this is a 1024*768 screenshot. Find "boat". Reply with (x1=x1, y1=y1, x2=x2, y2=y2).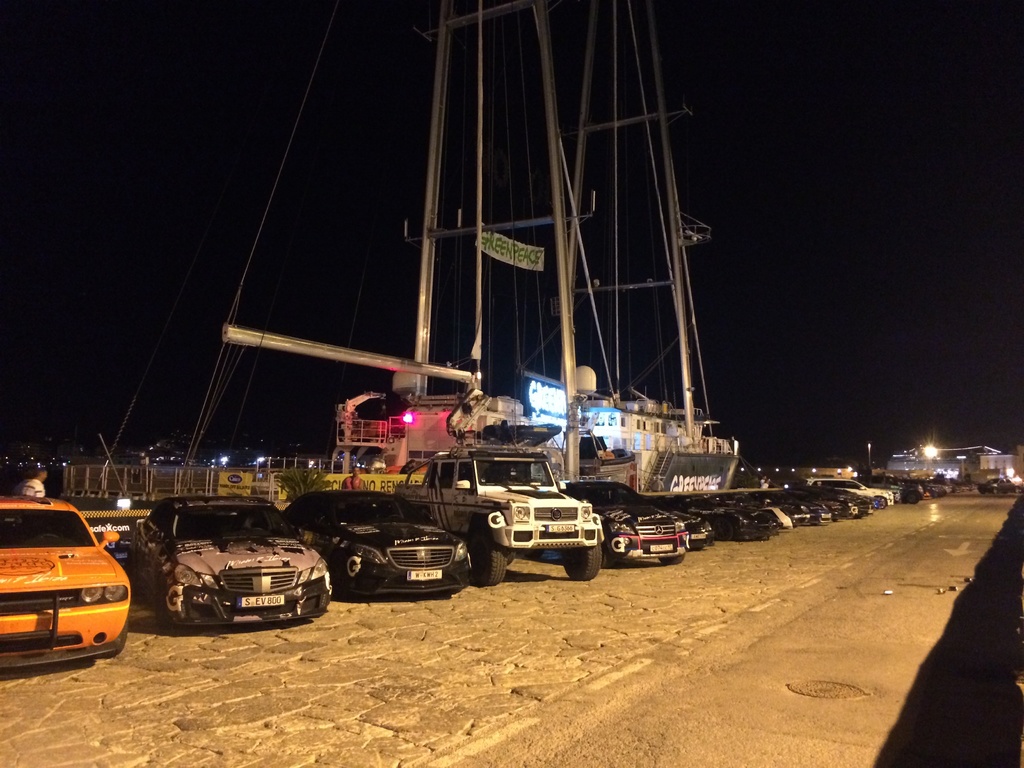
(x1=60, y1=0, x2=744, y2=562).
